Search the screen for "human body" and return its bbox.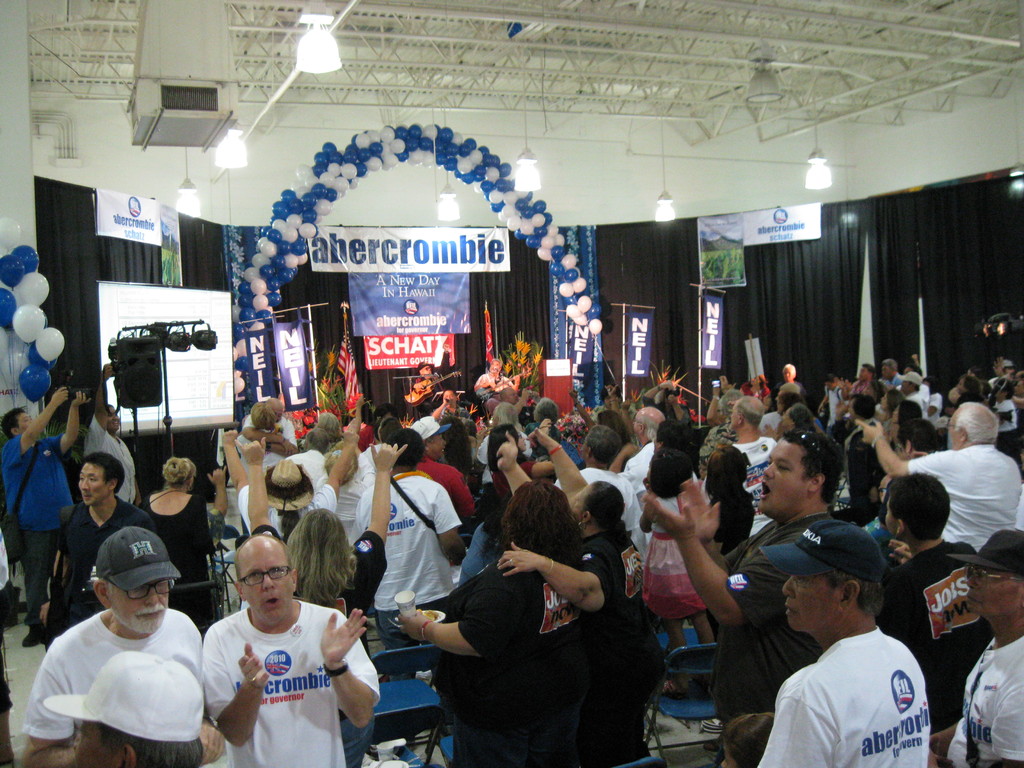
Found: detection(418, 343, 451, 416).
